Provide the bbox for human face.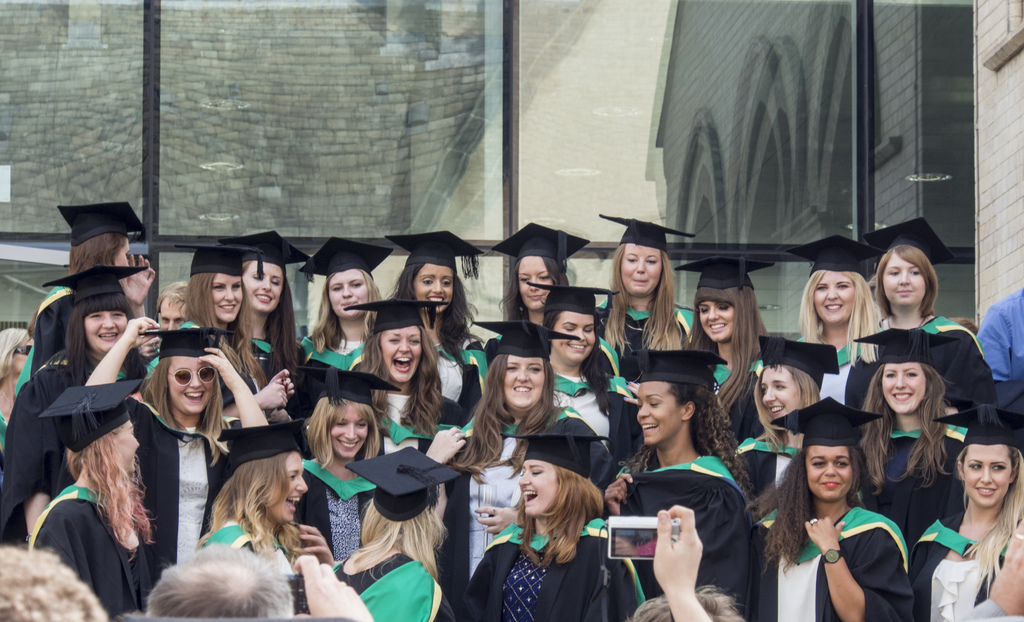
[left=881, top=250, right=922, bottom=309].
